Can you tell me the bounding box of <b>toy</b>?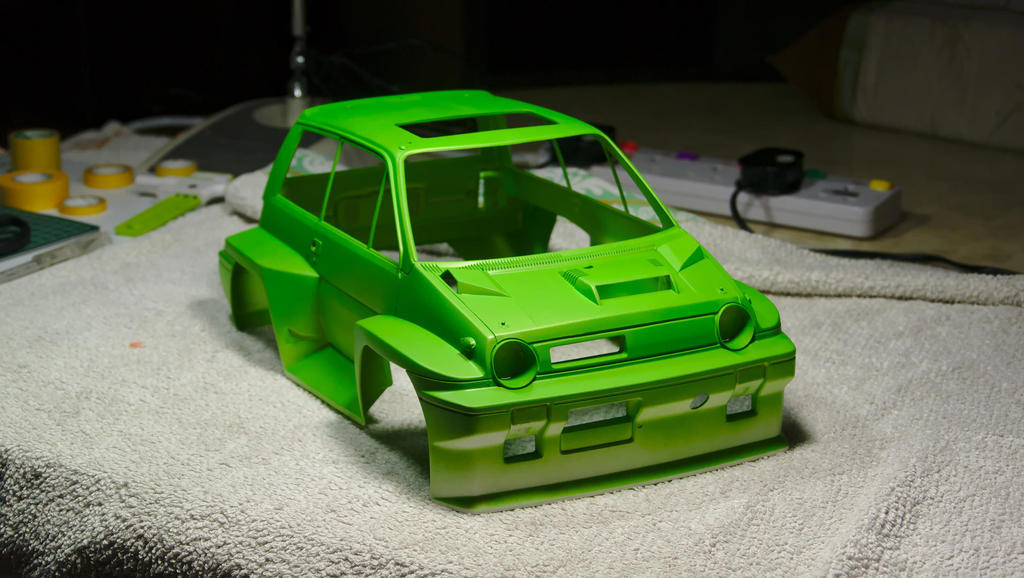
bbox=(212, 83, 808, 527).
